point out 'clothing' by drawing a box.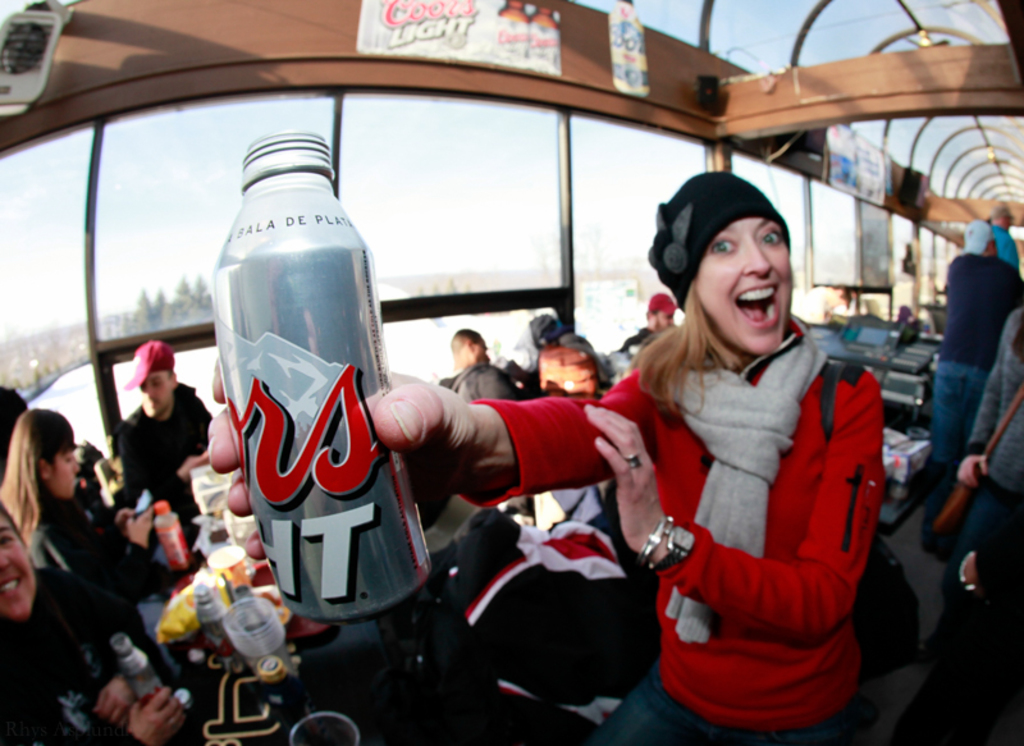
(left=36, top=488, right=166, bottom=596).
